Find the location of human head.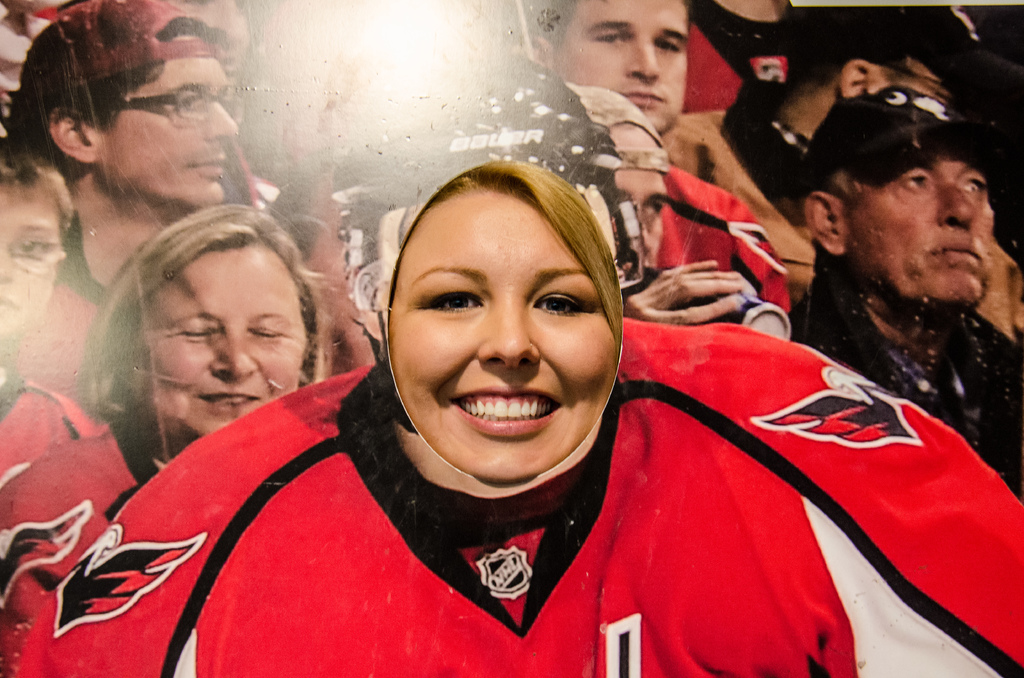
Location: (343,152,636,492).
